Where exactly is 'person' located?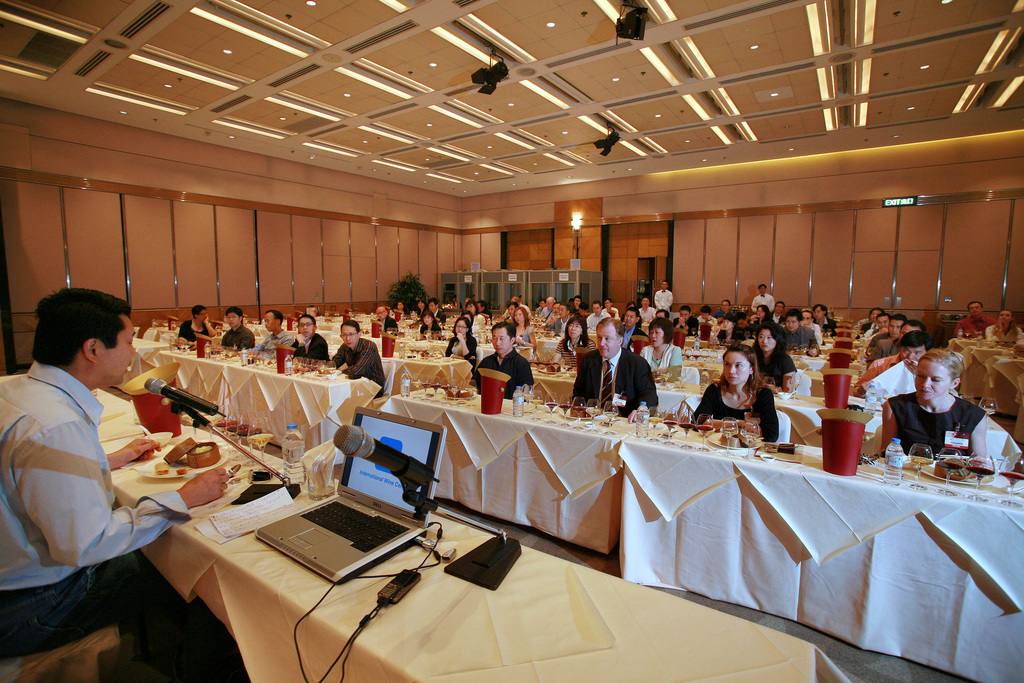
Its bounding box is 413 295 433 318.
